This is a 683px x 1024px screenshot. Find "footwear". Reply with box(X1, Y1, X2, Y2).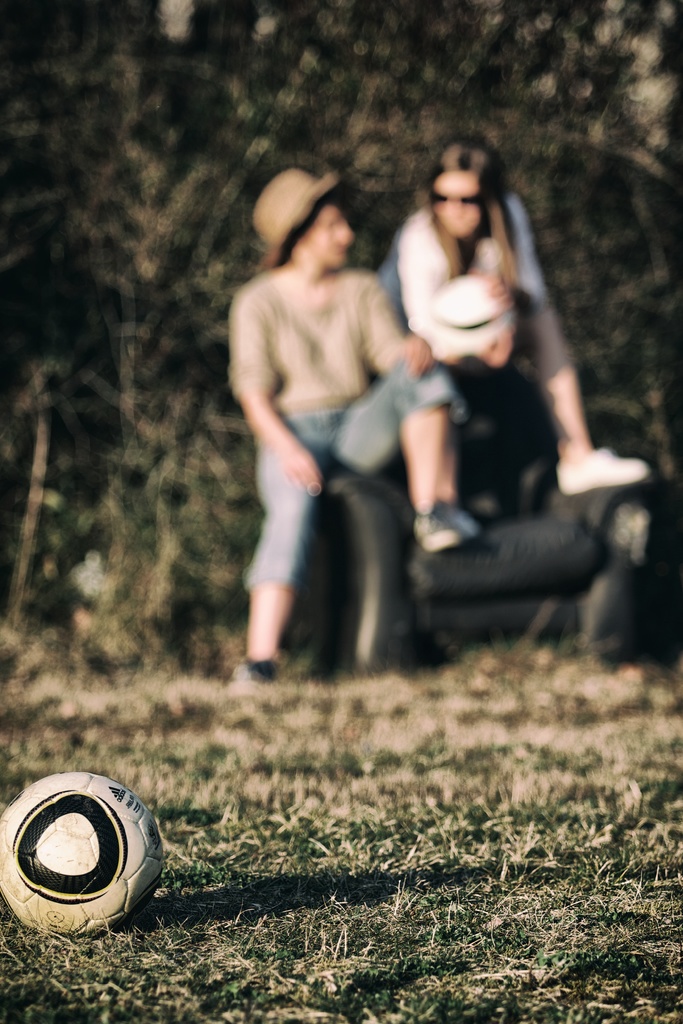
box(418, 501, 479, 548).
